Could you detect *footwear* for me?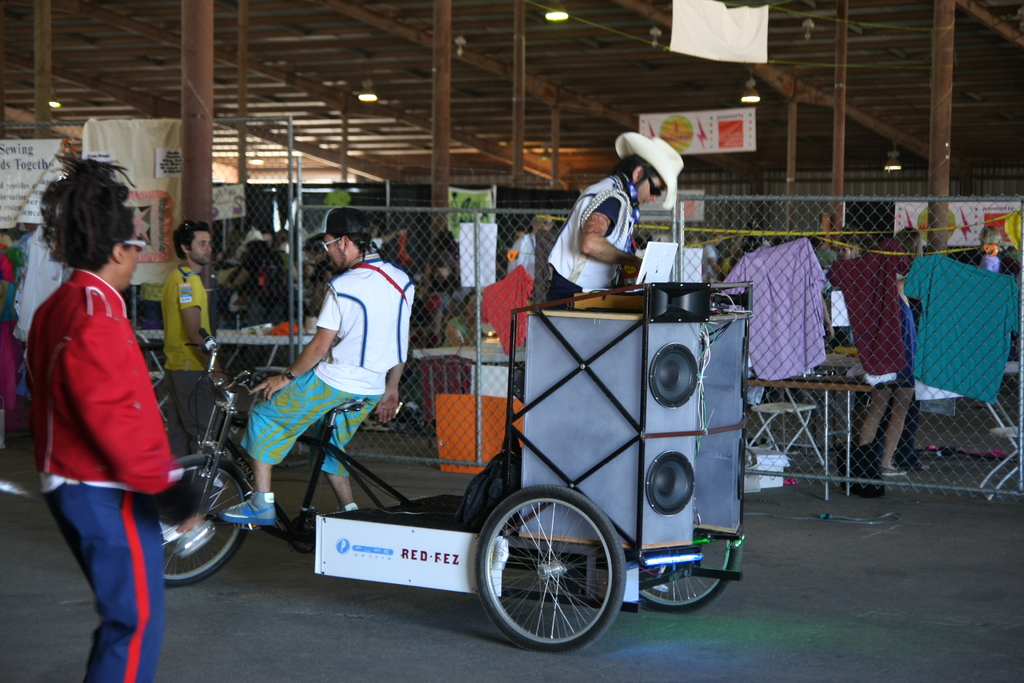
Detection result: <bbox>217, 491, 272, 529</bbox>.
